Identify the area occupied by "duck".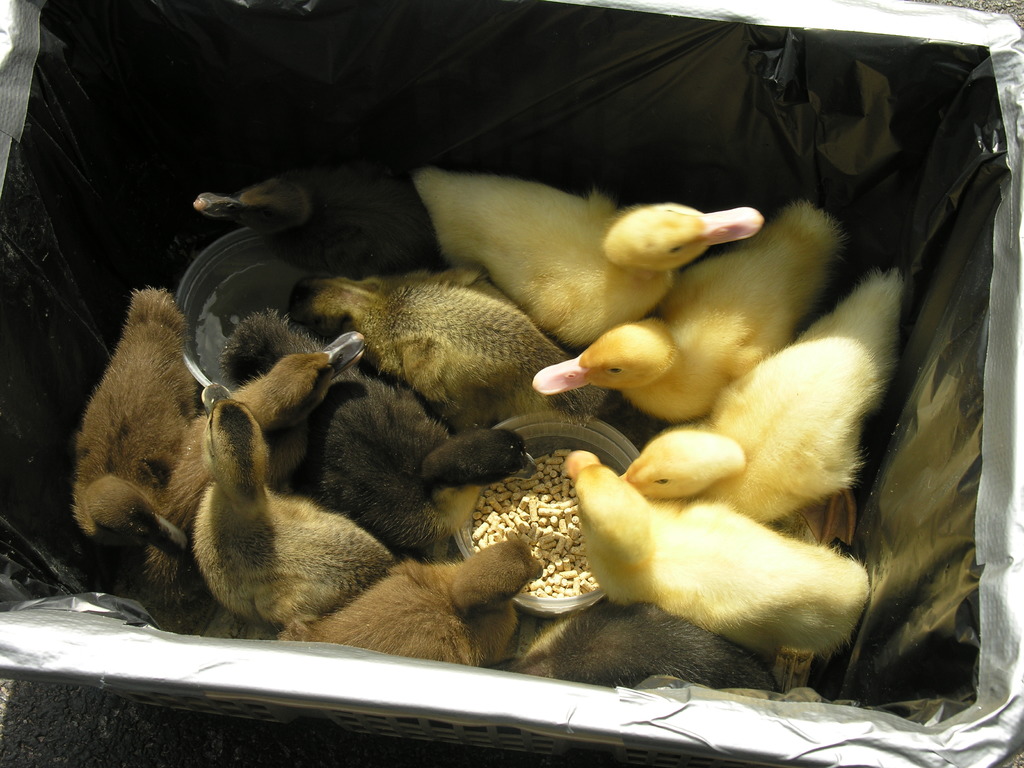
Area: (x1=192, y1=164, x2=429, y2=273).
